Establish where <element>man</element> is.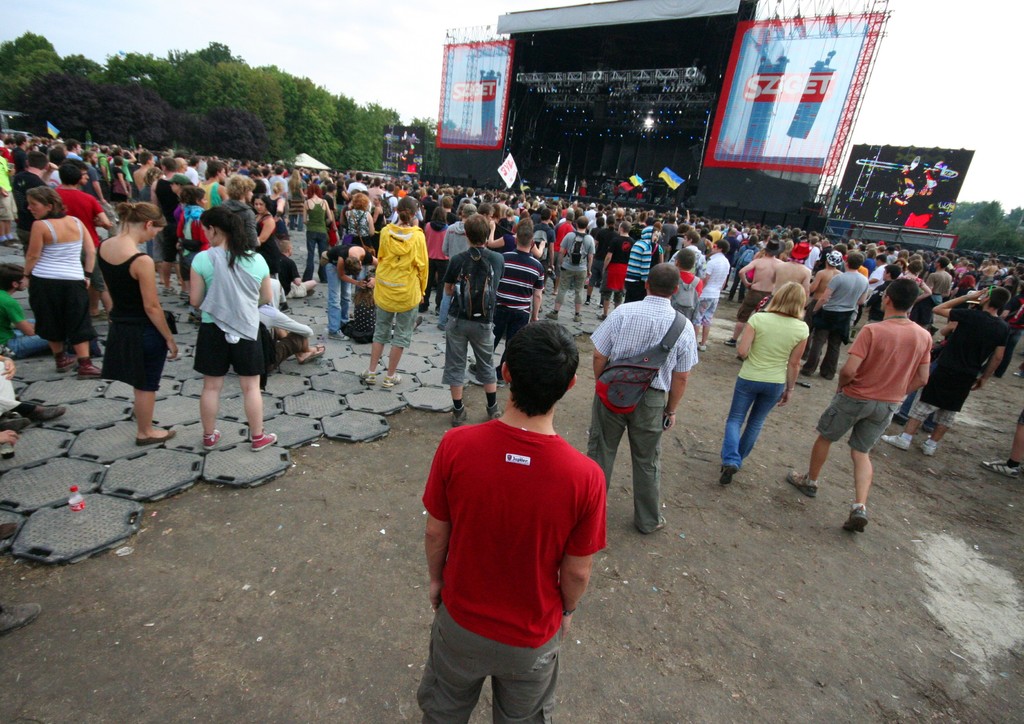
Established at left=590, top=264, right=696, bottom=532.
